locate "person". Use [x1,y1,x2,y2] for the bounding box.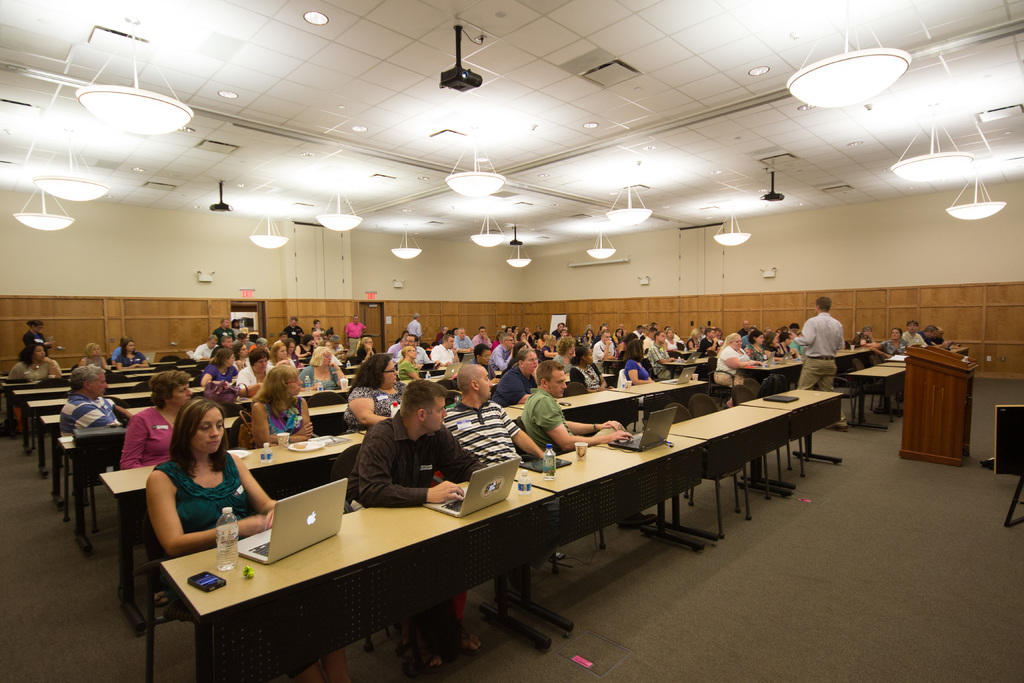
[531,354,636,445].
